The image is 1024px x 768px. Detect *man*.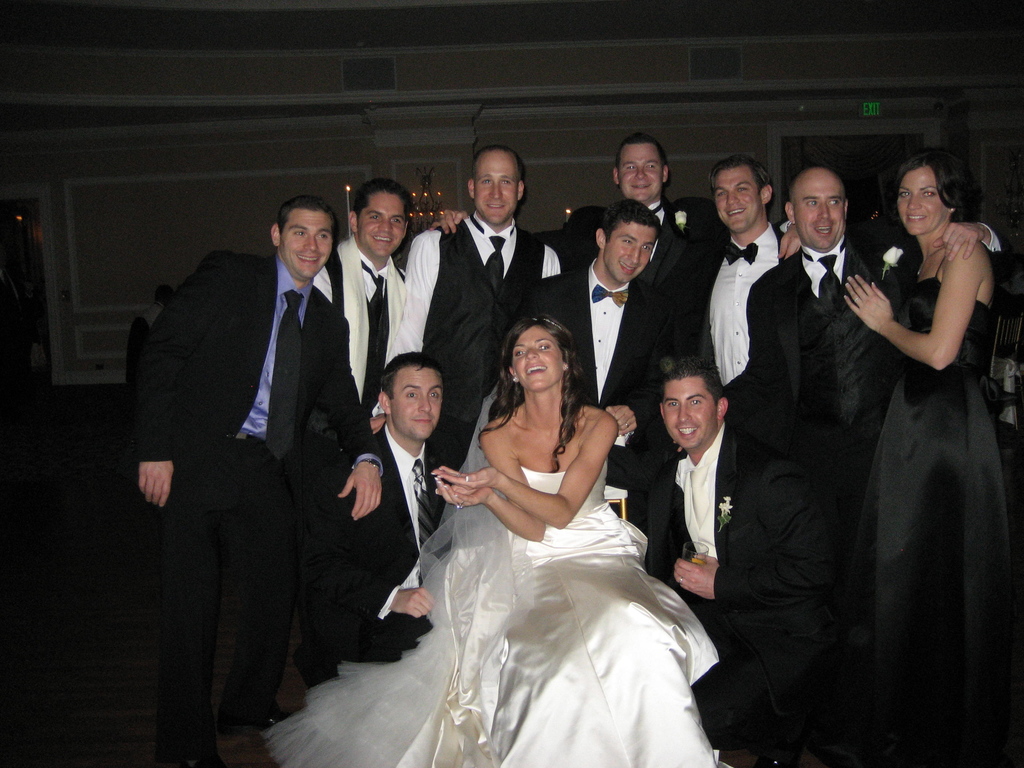
Detection: region(586, 348, 843, 767).
